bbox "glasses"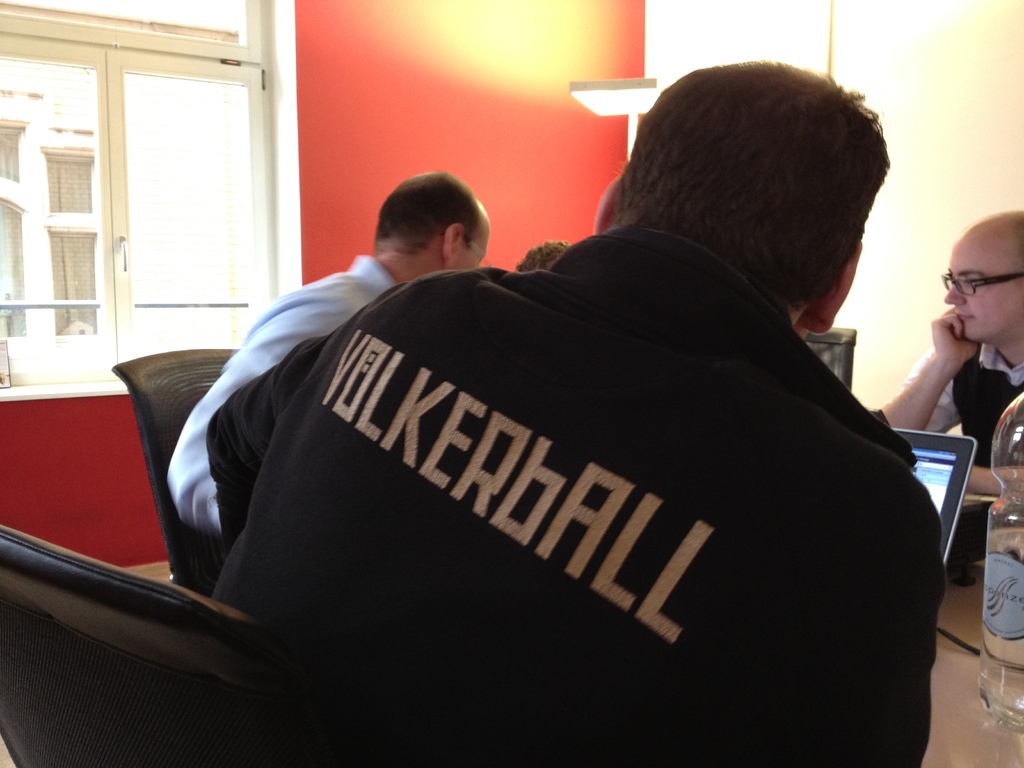
locate(938, 270, 1023, 299)
